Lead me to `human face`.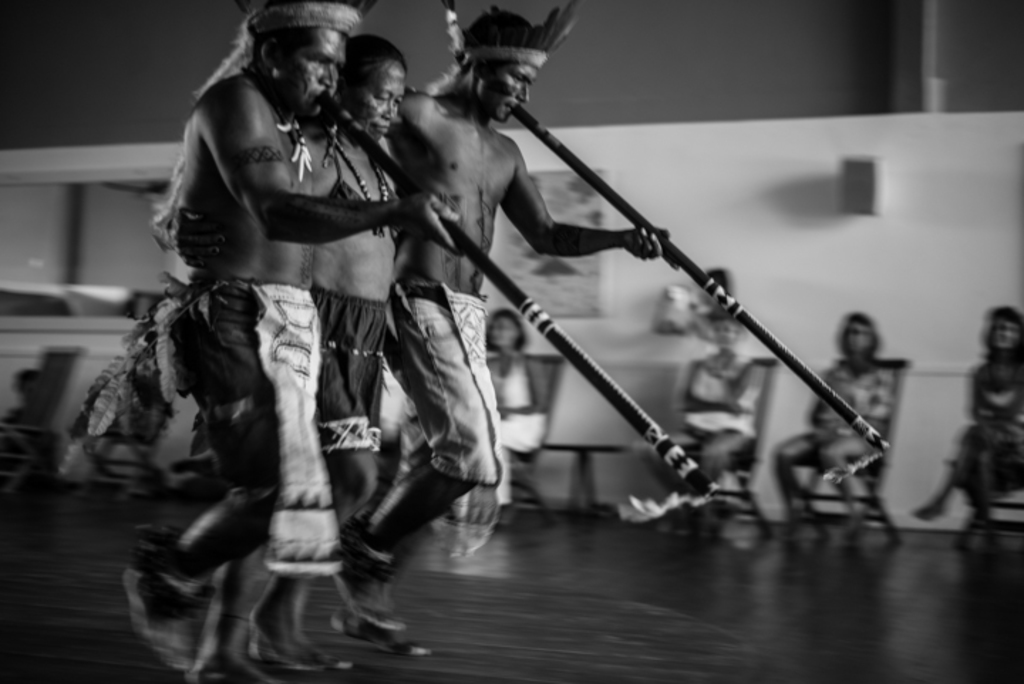
Lead to detection(479, 65, 542, 124).
